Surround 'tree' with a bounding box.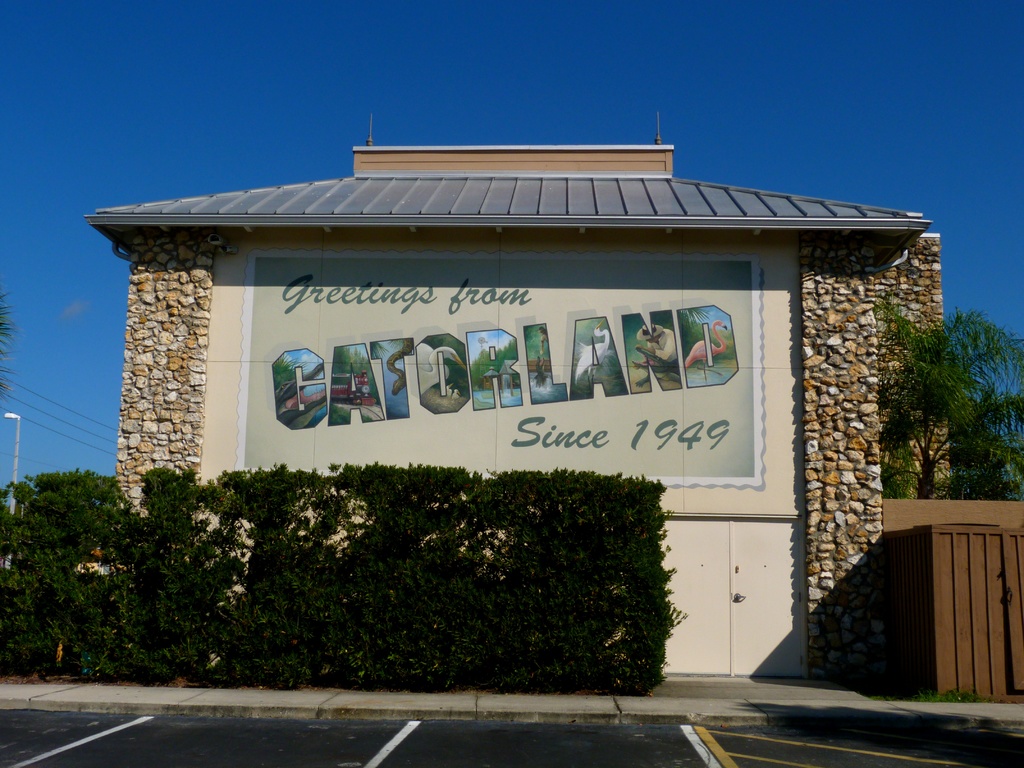
[876, 301, 1014, 511].
